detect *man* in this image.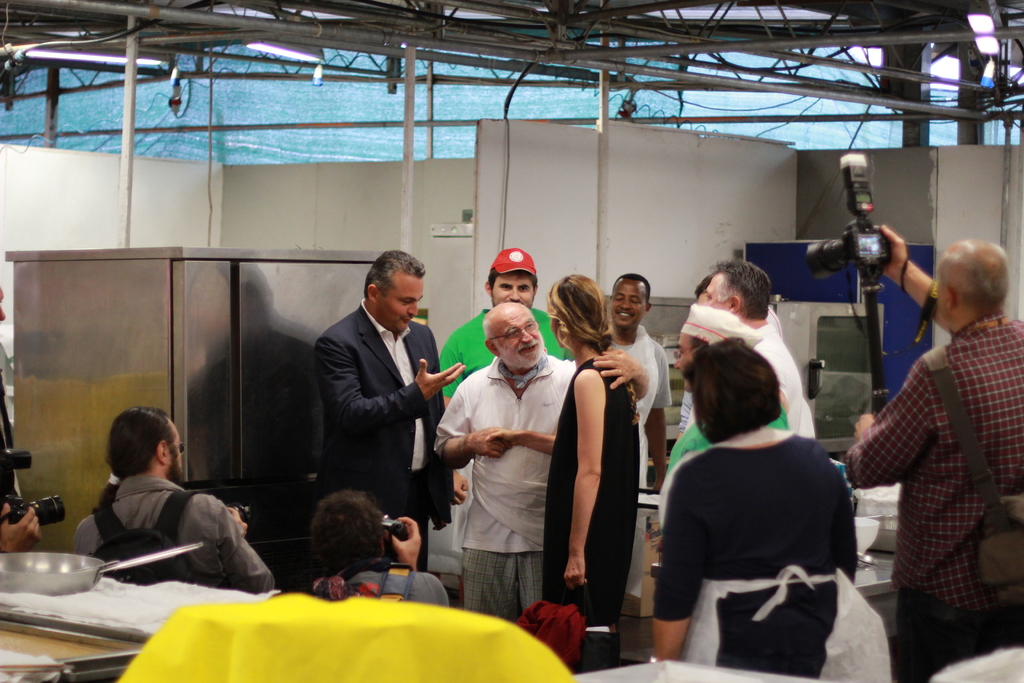
Detection: box=[426, 298, 648, 623].
